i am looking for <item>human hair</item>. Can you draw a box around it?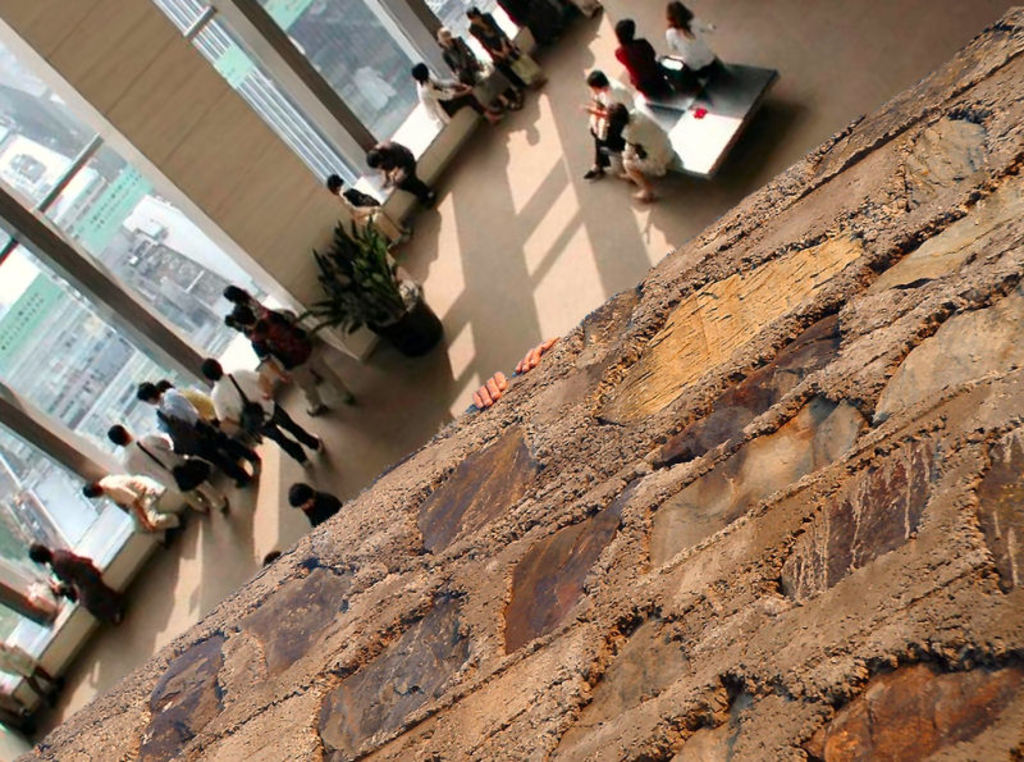
Sure, the bounding box is Rect(663, 3, 687, 33).
